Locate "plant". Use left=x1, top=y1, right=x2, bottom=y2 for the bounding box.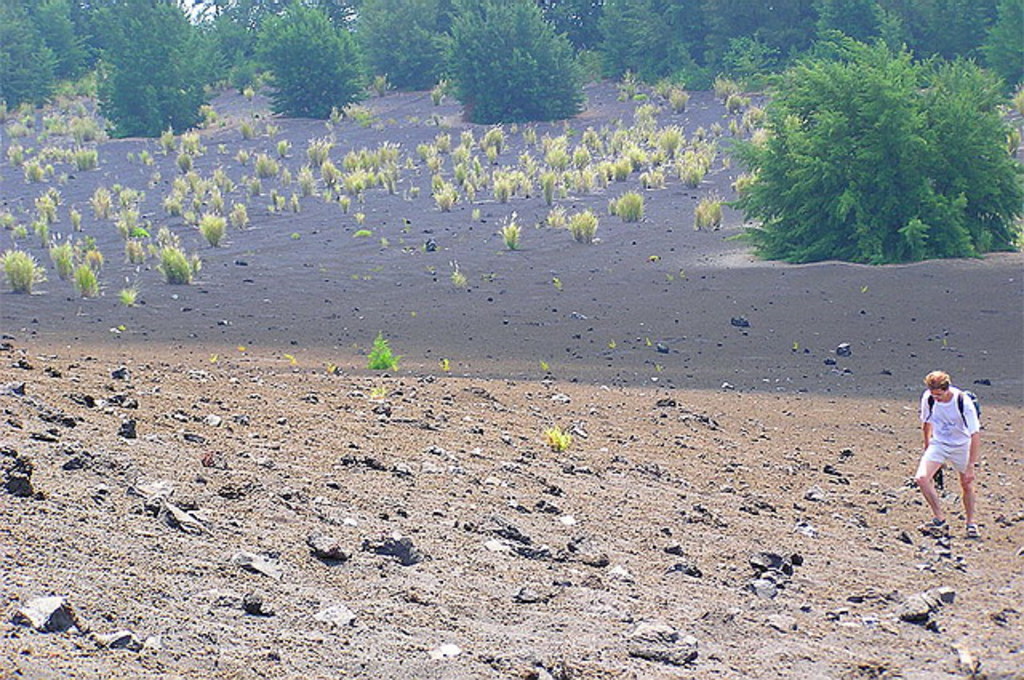
left=427, top=186, right=459, bottom=214.
